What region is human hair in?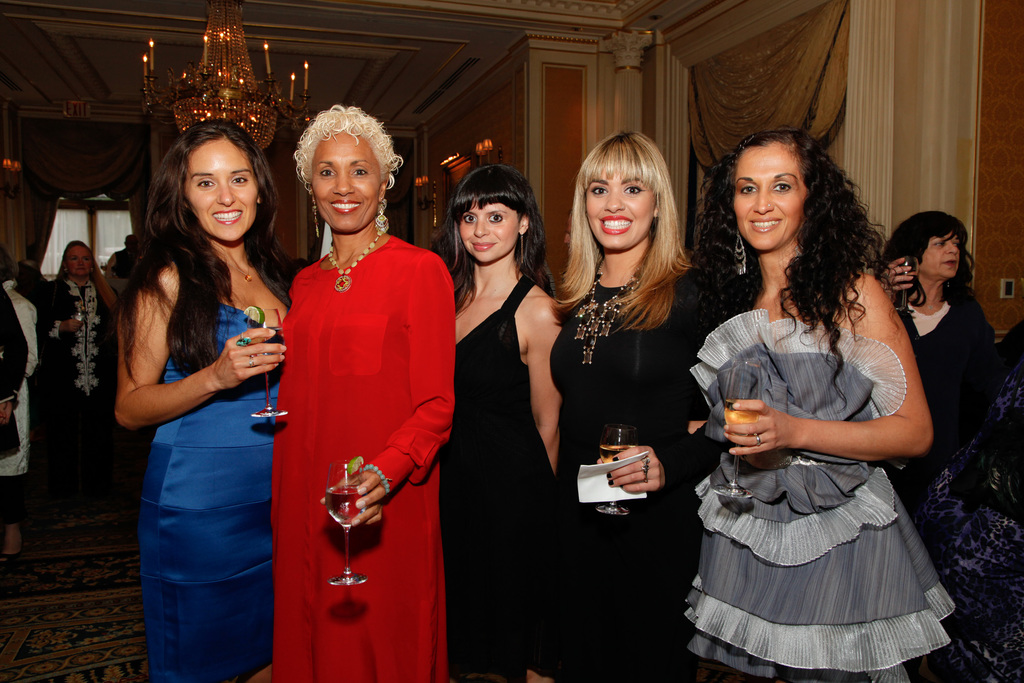
box(56, 242, 117, 309).
